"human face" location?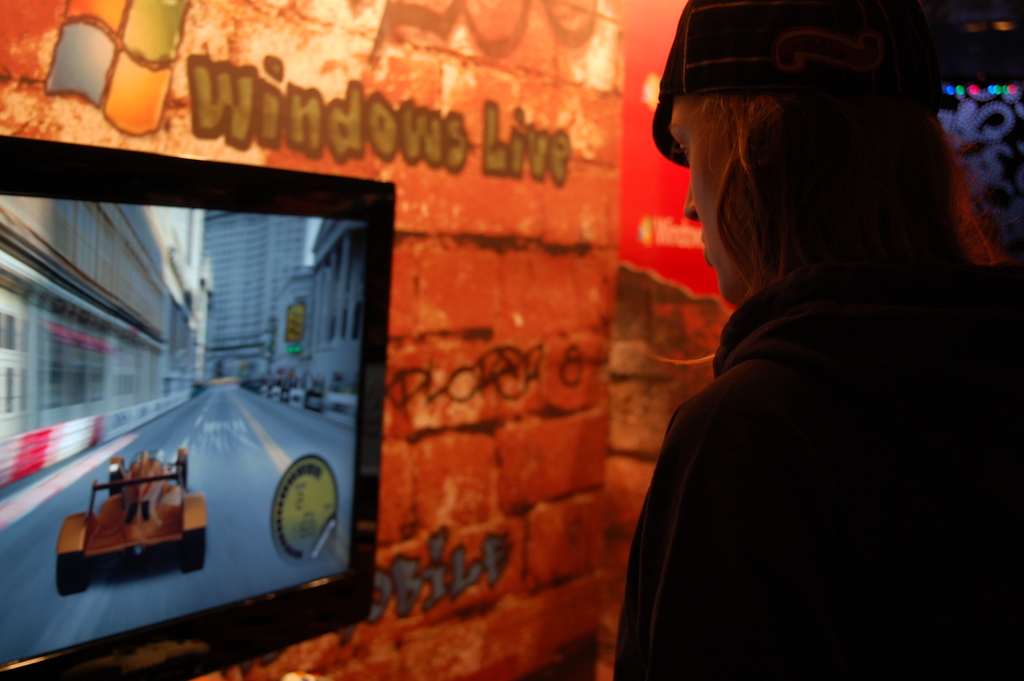
bbox(675, 98, 733, 302)
